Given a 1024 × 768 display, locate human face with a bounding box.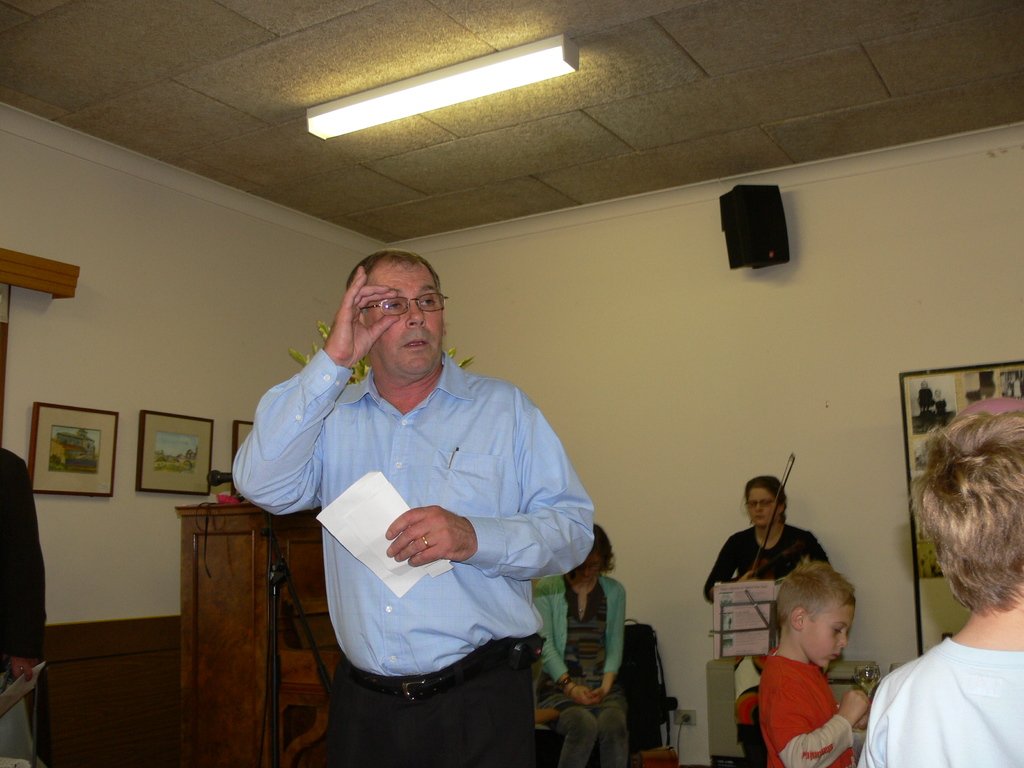
Located: [803,604,850,664].
